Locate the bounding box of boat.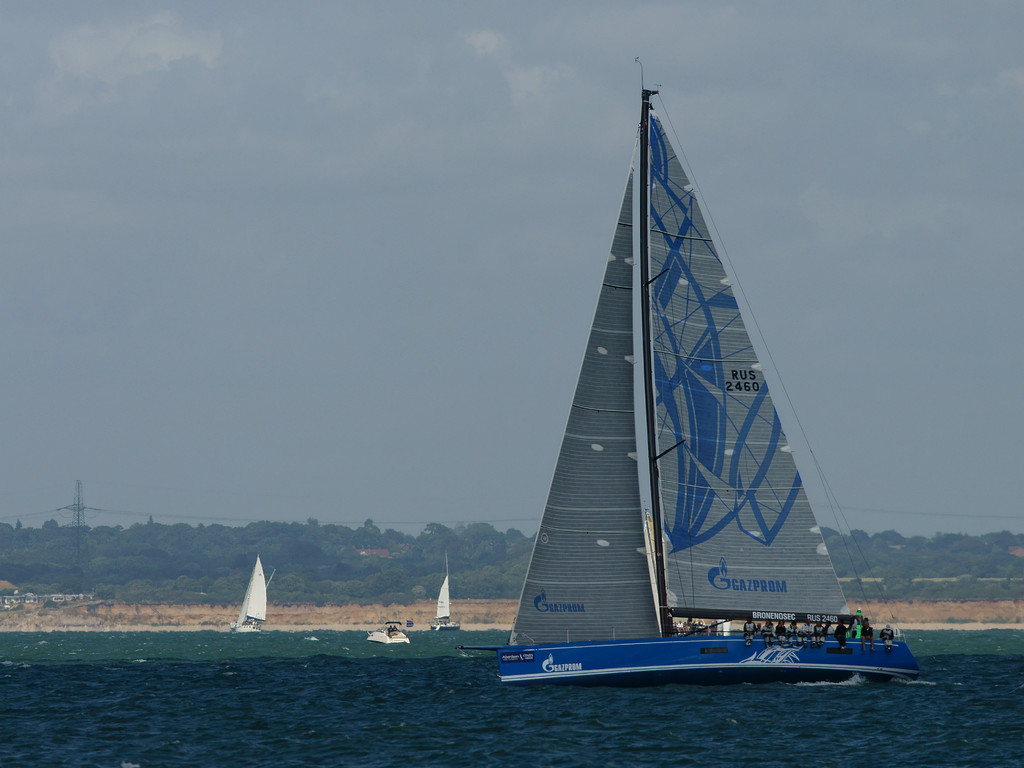
Bounding box: pyautogui.locateOnScreen(433, 553, 458, 630).
